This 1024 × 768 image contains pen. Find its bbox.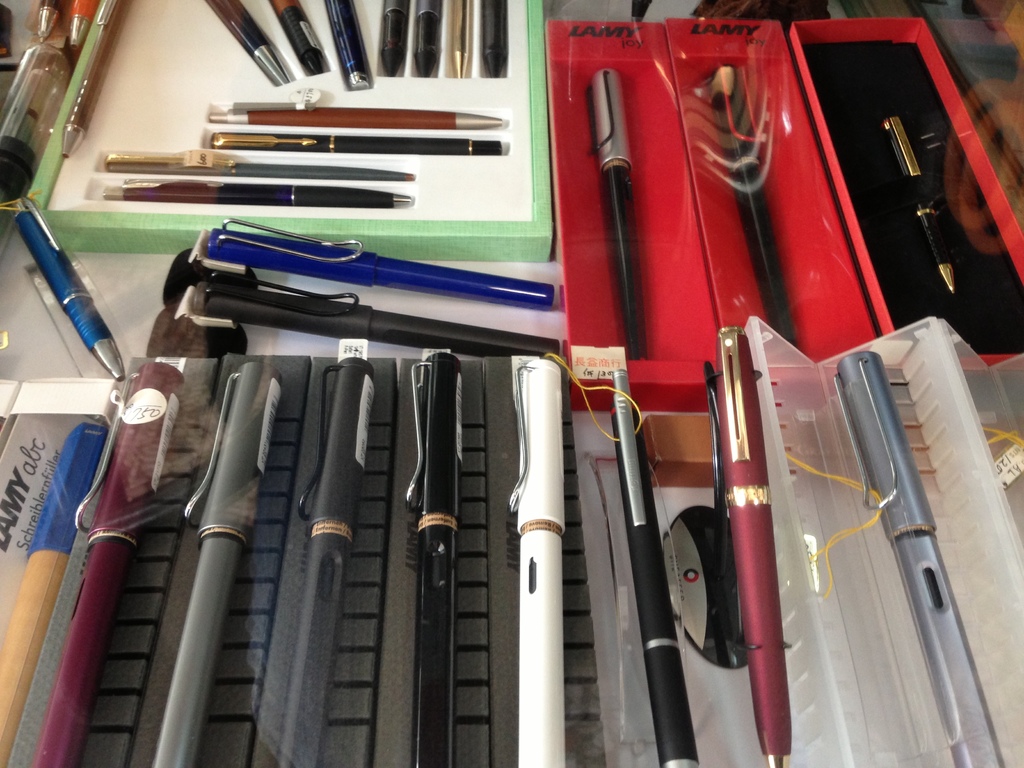
l=65, t=0, r=140, b=166.
